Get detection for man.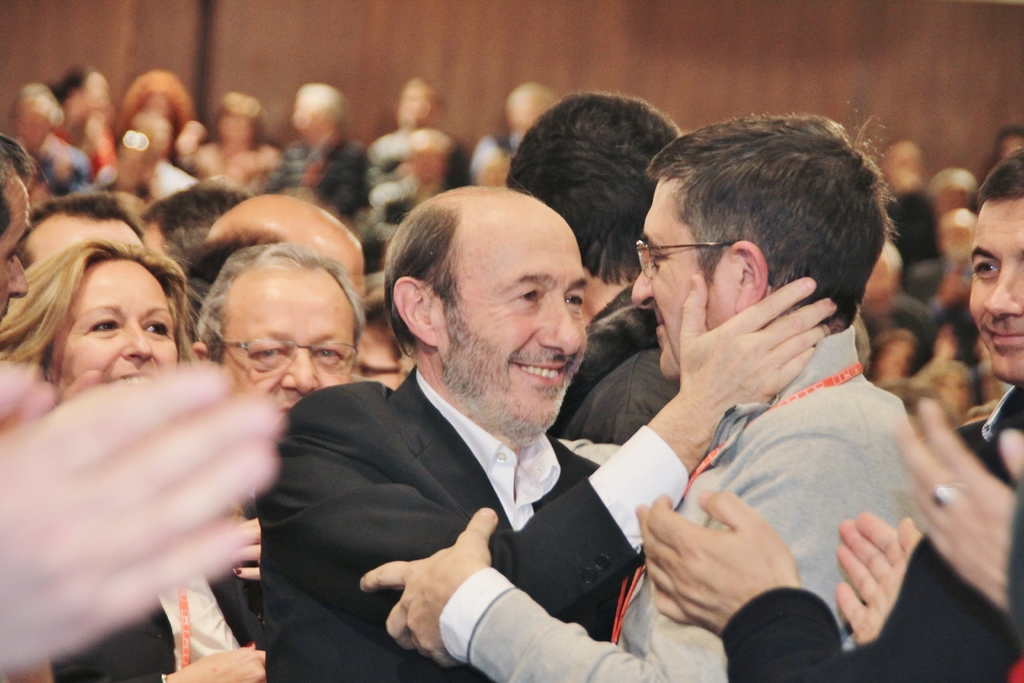
Detection: 195/242/364/413.
